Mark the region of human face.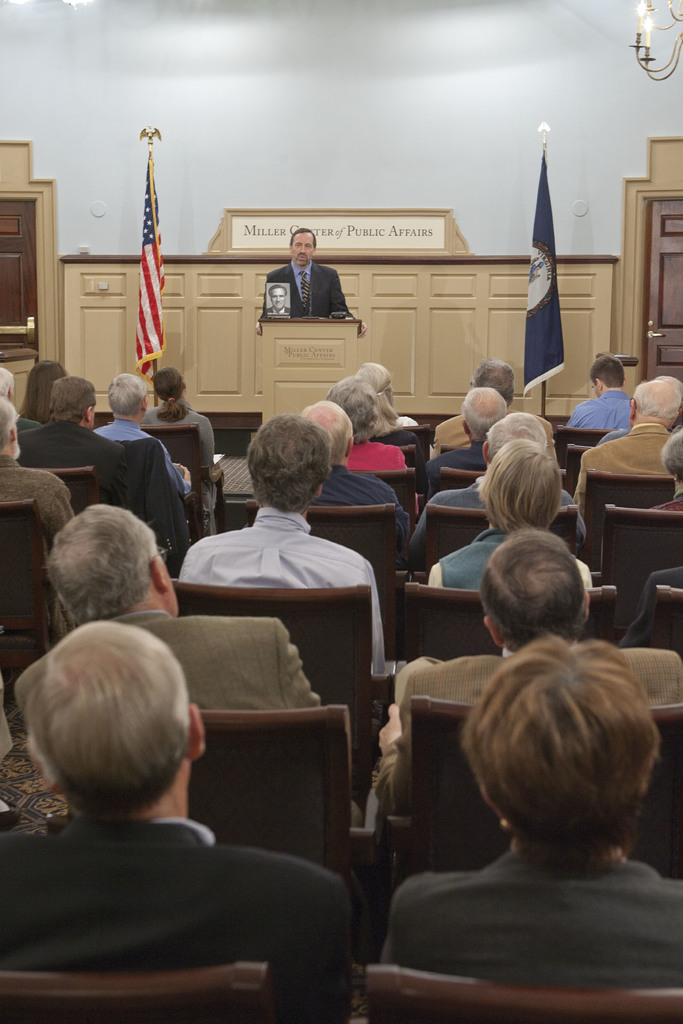
Region: x1=290, y1=232, x2=311, y2=264.
